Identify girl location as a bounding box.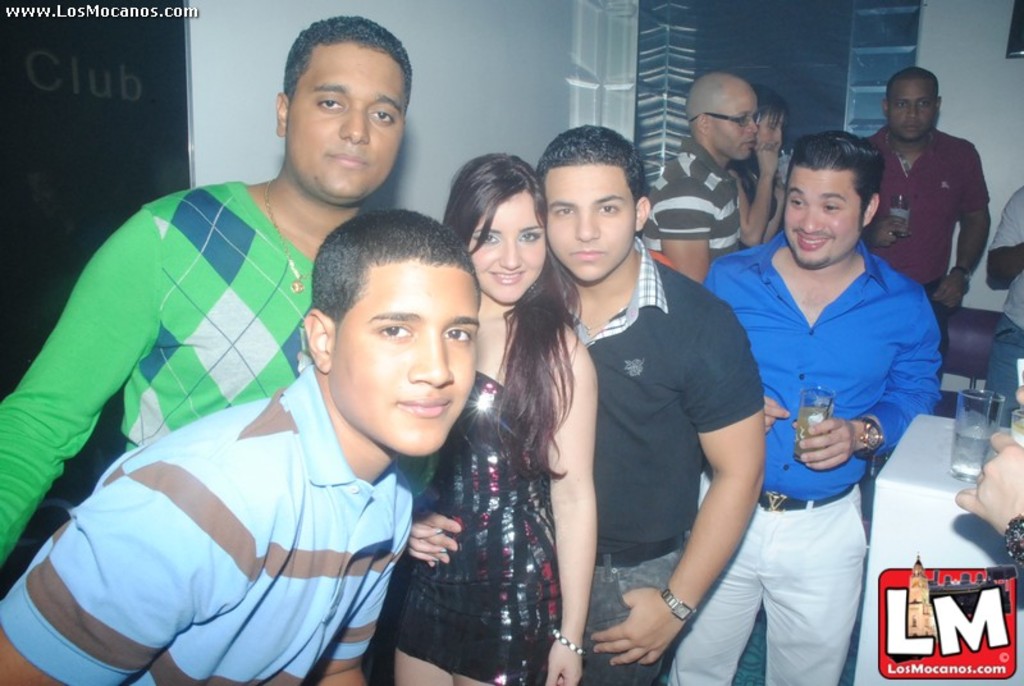
[389,155,603,685].
